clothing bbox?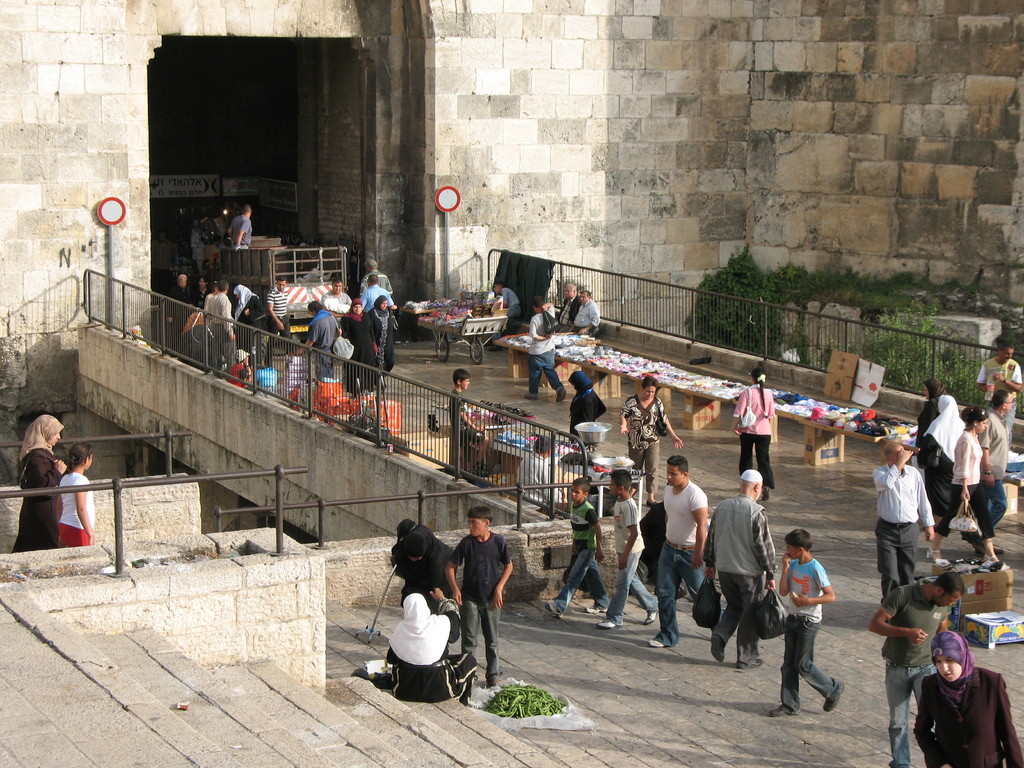
bbox=(916, 394, 964, 536)
